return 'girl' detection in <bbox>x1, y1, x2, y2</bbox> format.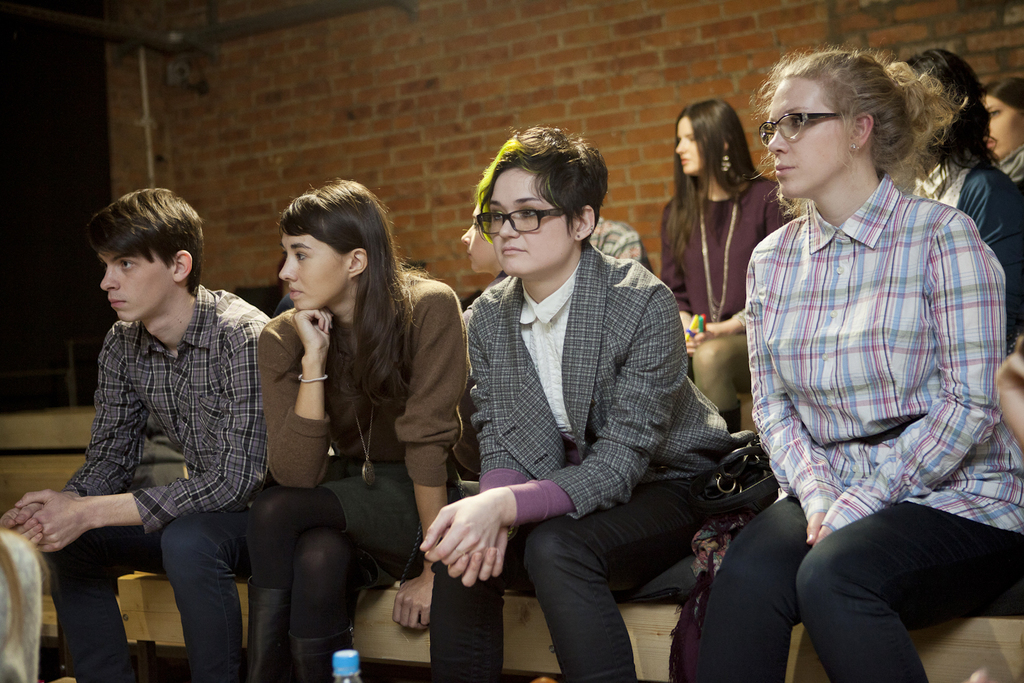
<bbox>251, 177, 468, 680</bbox>.
